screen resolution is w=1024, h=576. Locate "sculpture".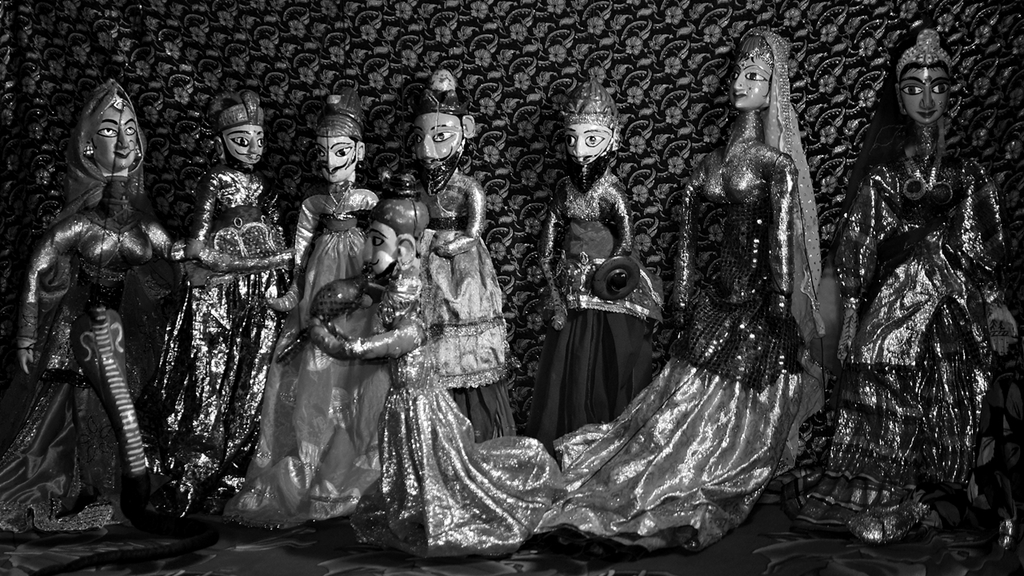
784 16 1018 514.
